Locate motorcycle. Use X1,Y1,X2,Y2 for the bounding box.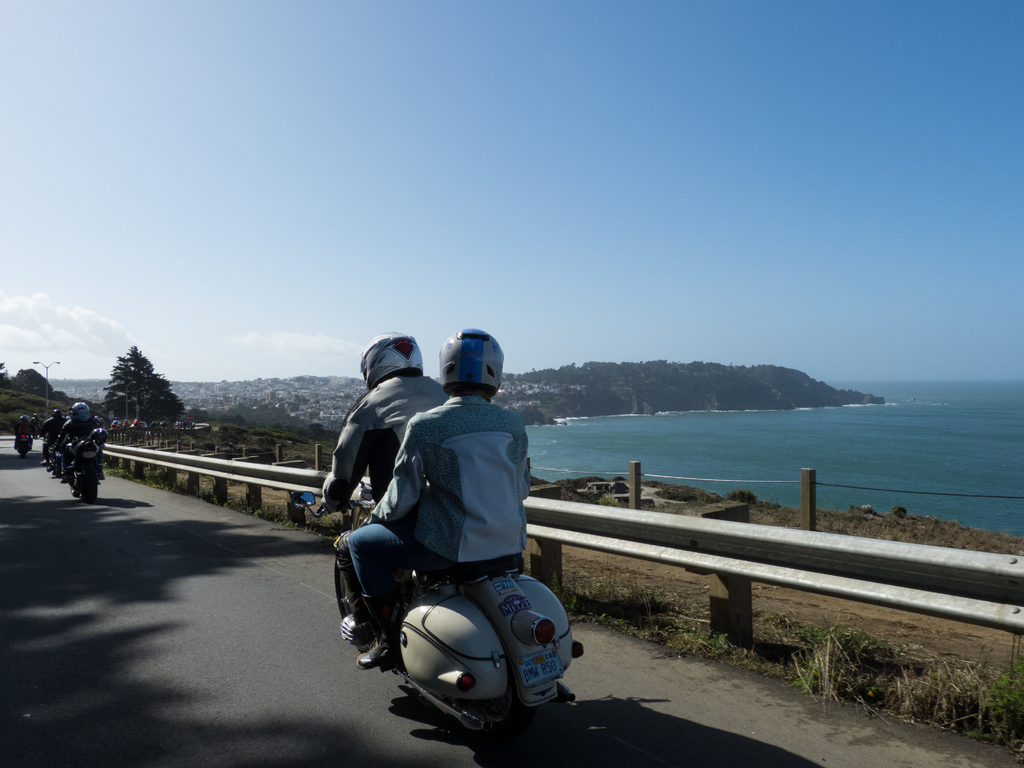
42,441,61,476.
